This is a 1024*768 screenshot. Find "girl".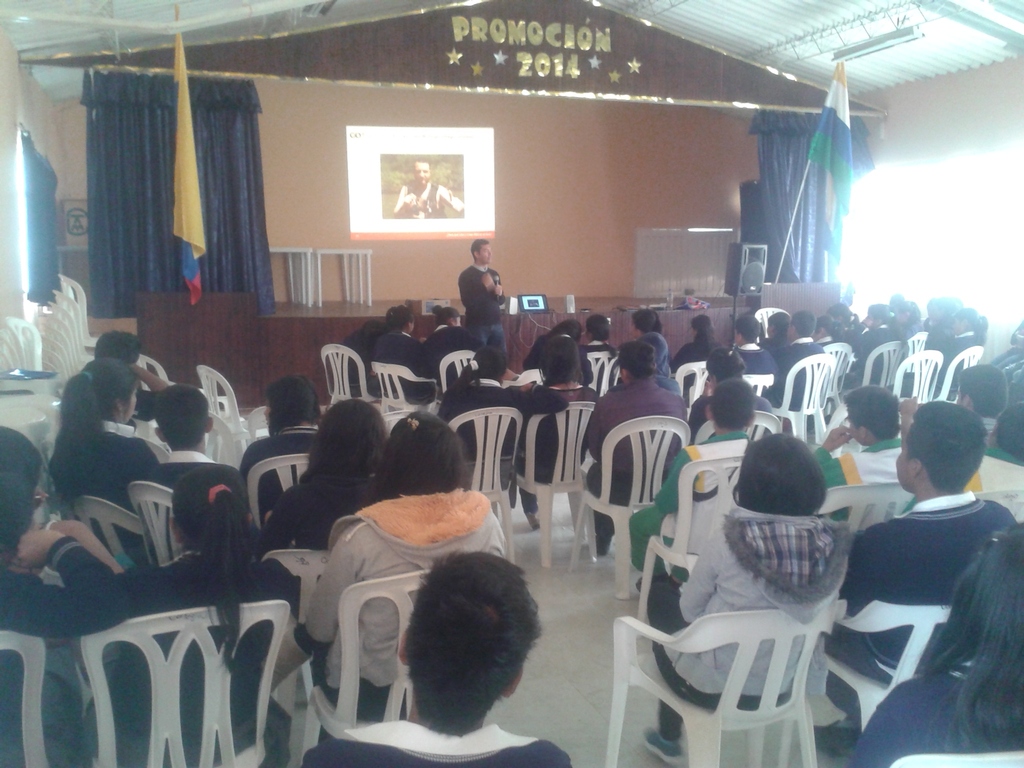
Bounding box: 633, 433, 848, 759.
